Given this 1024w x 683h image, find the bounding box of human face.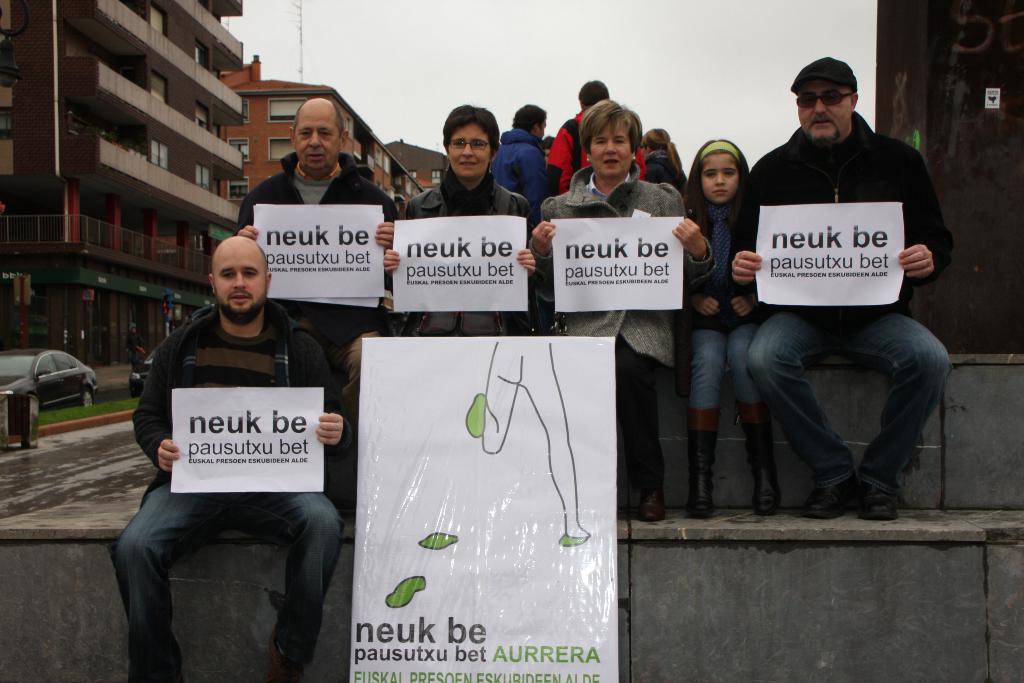
<bbox>209, 236, 270, 318</bbox>.
